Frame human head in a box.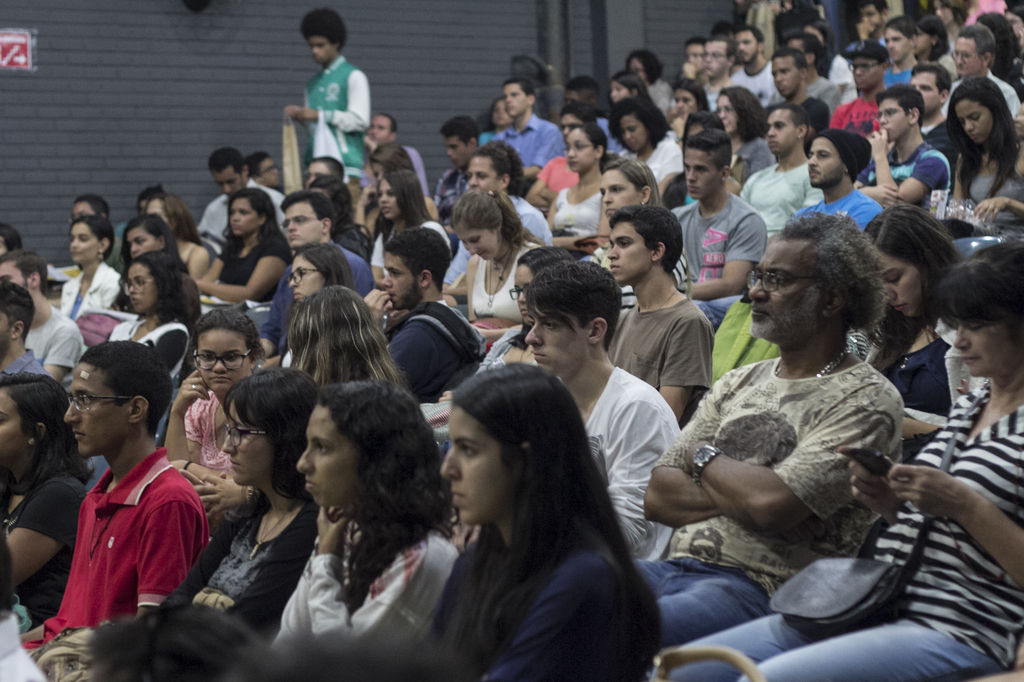
x1=767 y1=47 x2=809 y2=100.
